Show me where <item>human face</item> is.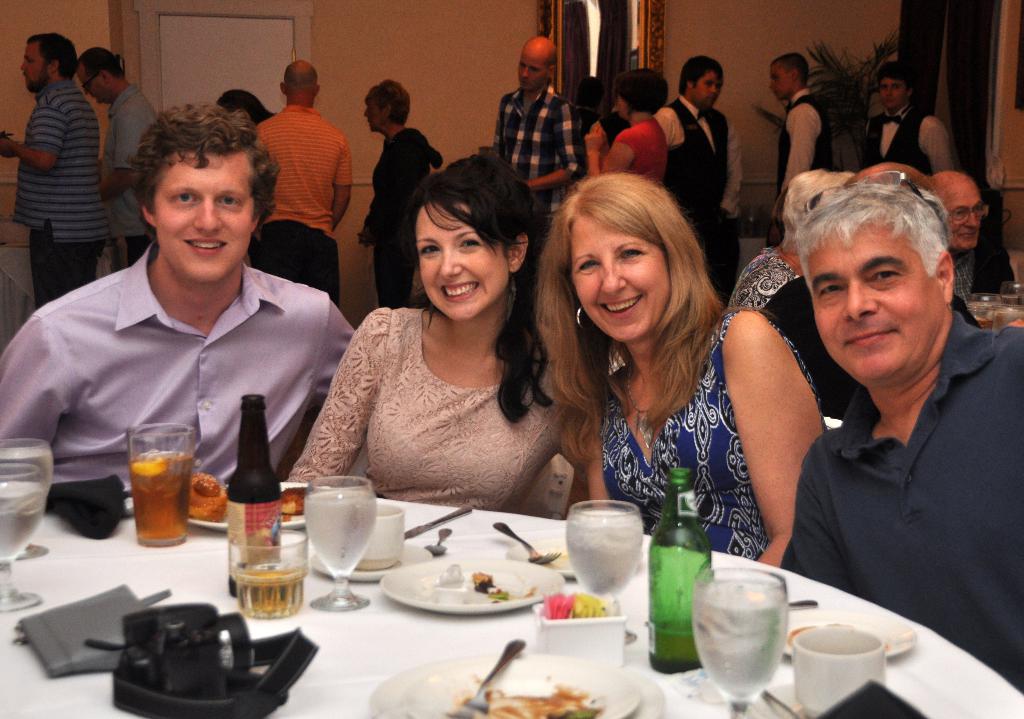
<item>human face</item> is at bbox=(415, 201, 511, 320).
